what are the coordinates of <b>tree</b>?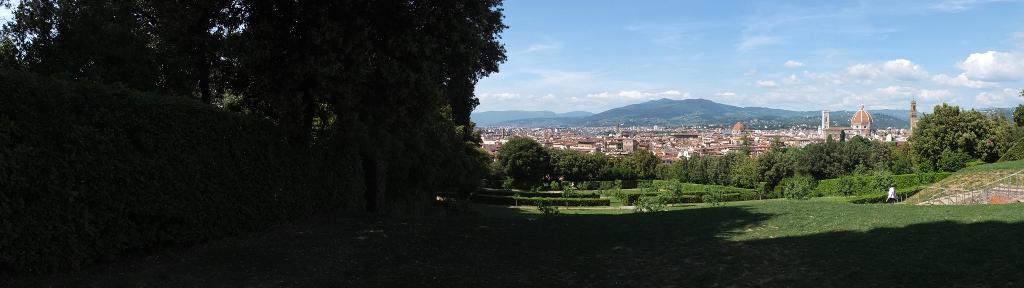
(236,6,500,202).
